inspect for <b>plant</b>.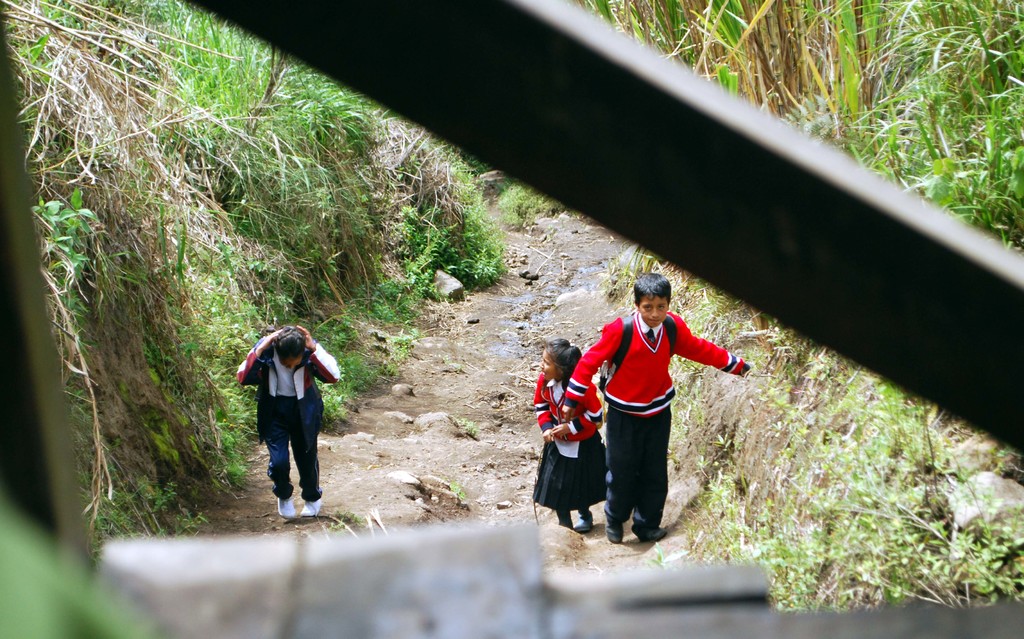
Inspection: (left=452, top=419, right=477, bottom=435).
